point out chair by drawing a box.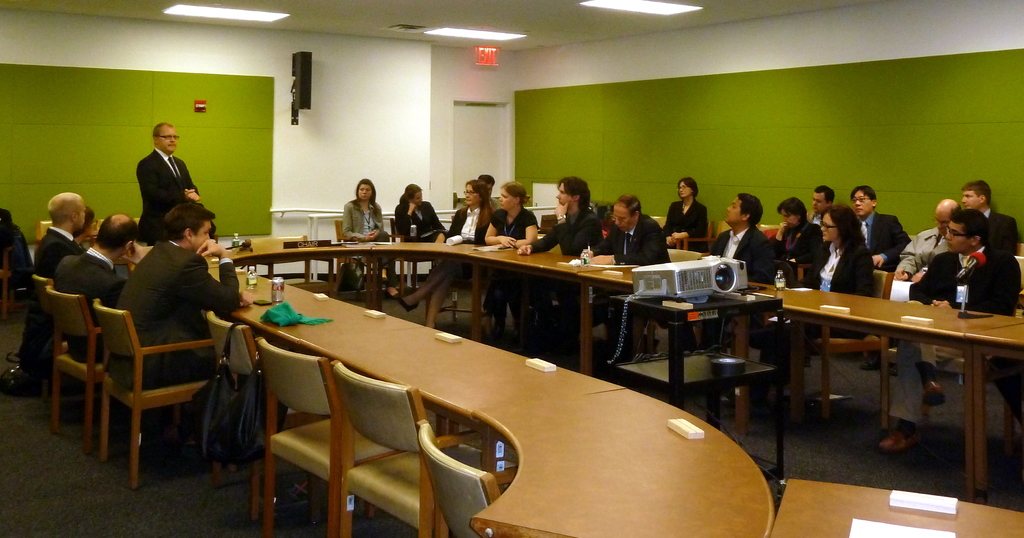
box(256, 339, 332, 537).
